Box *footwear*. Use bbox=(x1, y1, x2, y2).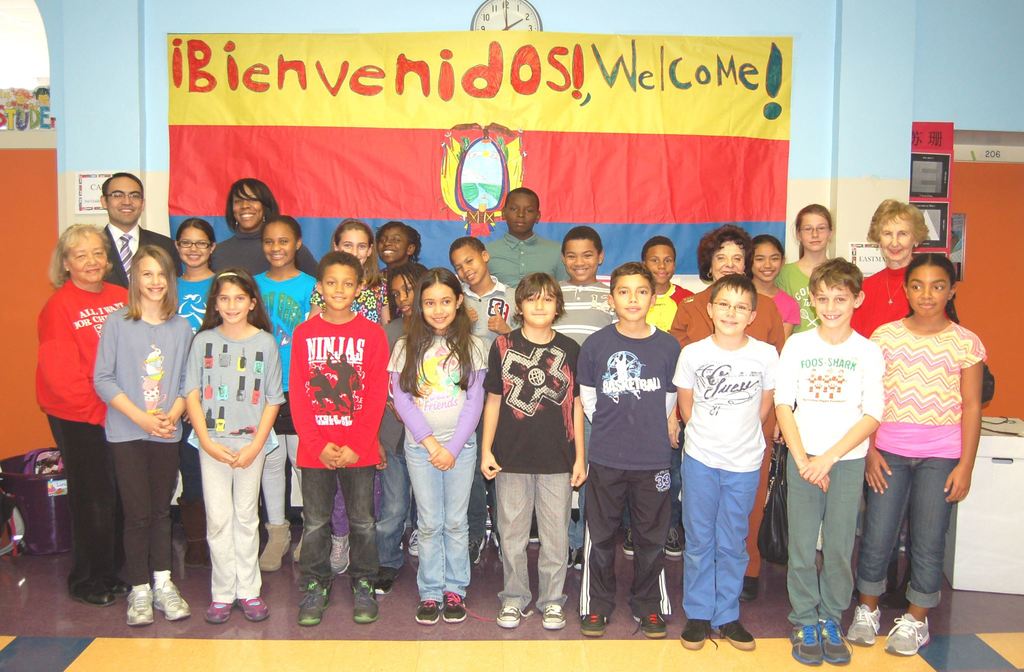
bbox=(714, 619, 755, 648).
